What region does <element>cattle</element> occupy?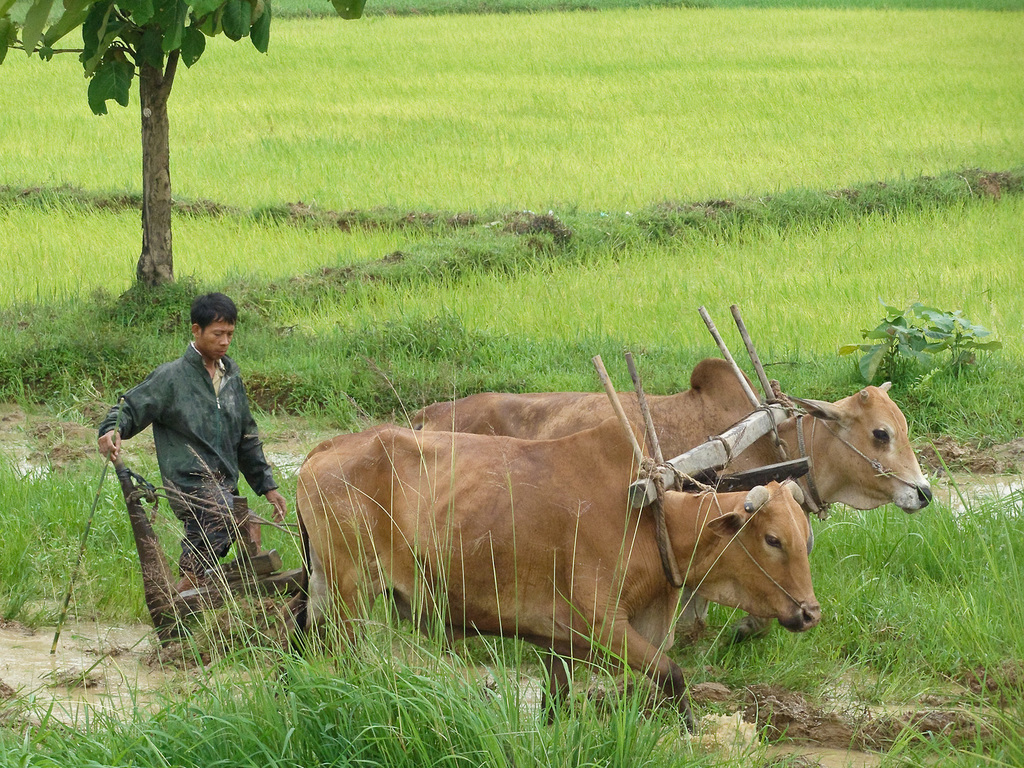
box(412, 357, 933, 646).
